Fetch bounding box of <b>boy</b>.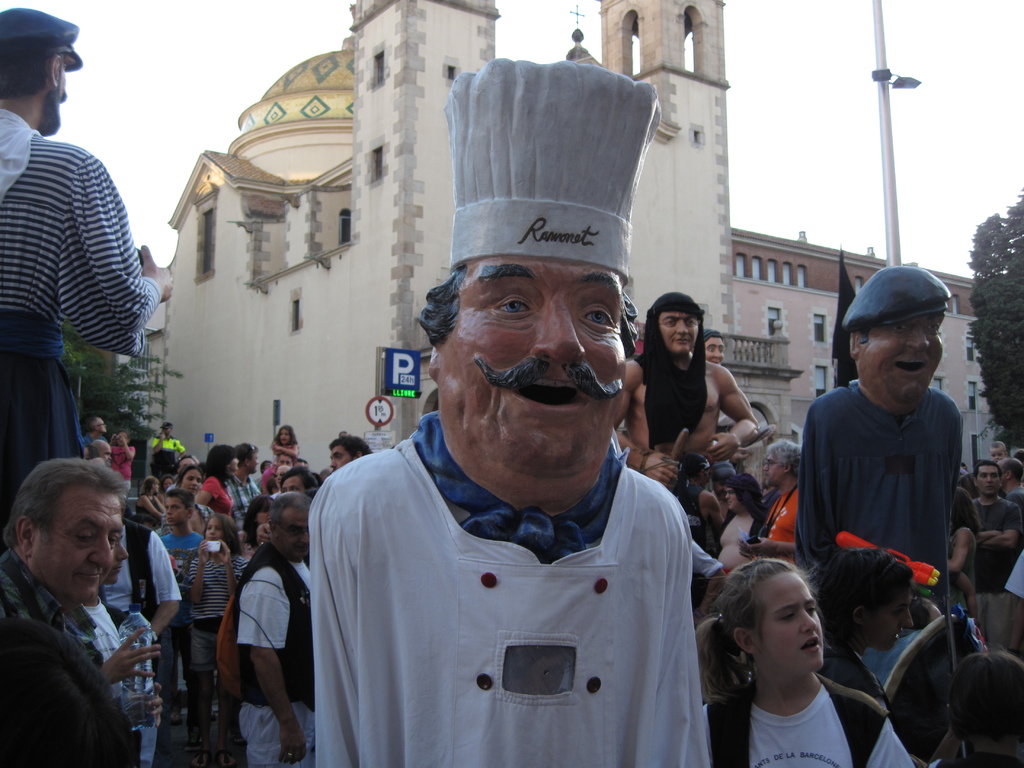
Bbox: 0 452 148 767.
